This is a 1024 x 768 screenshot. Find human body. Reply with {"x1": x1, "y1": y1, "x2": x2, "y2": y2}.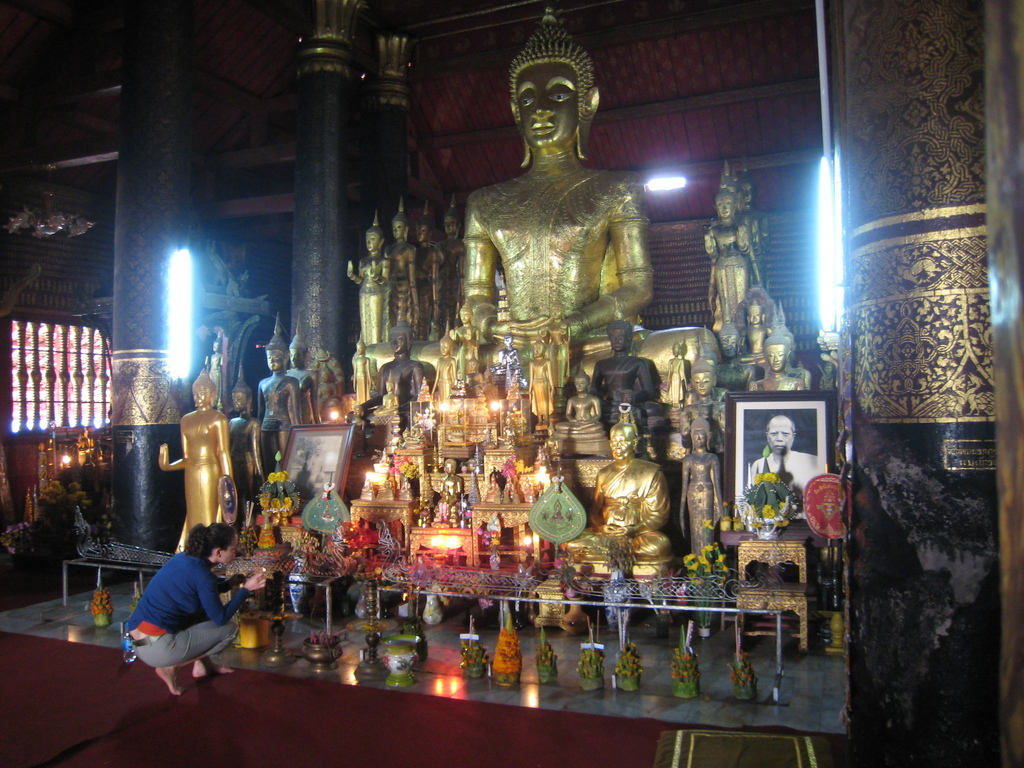
{"x1": 548, "y1": 372, "x2": 607, "y2": 463}.
